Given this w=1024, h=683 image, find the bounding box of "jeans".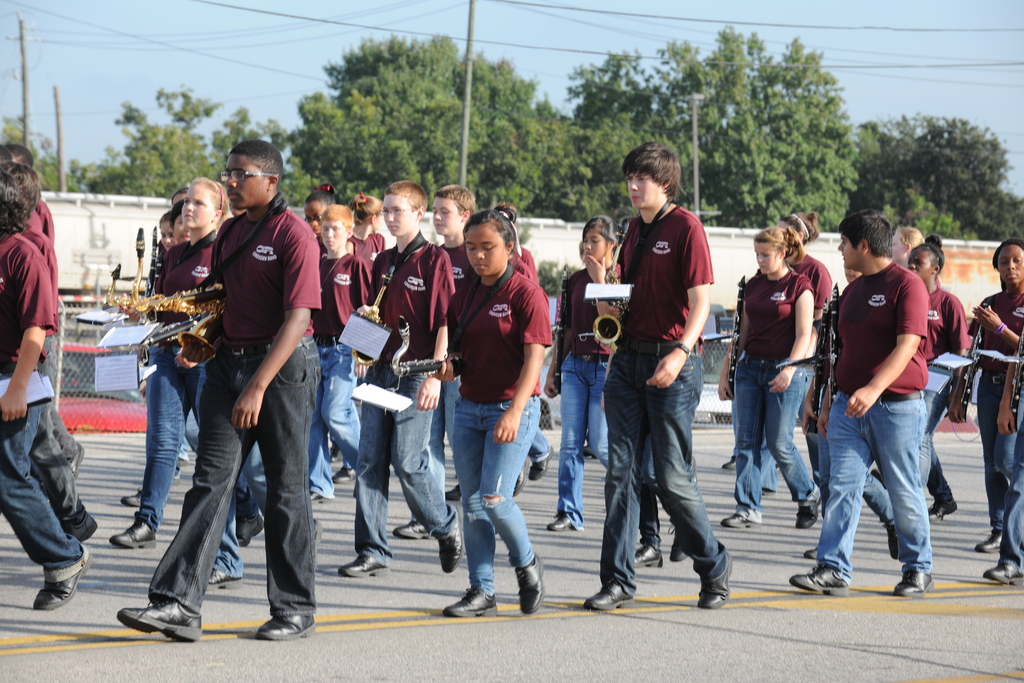
[760, 437, 786, 499].
